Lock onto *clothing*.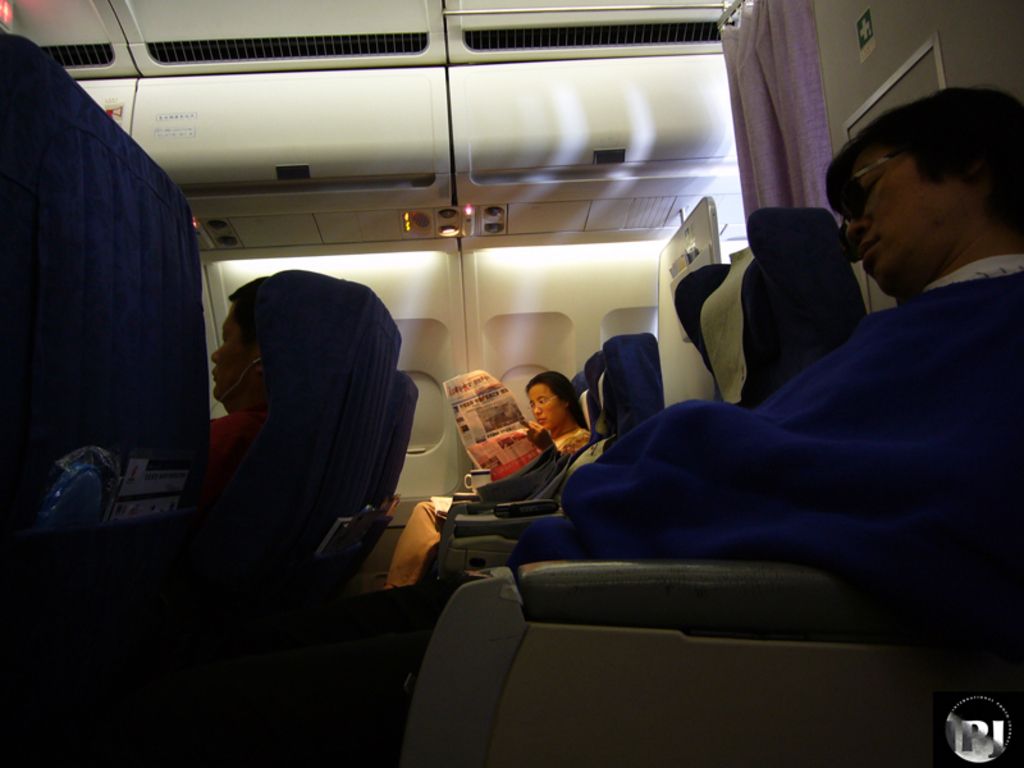
Locked: {"x1": 562, "y1": 264, "x2": 1023, "y2": 612}.
